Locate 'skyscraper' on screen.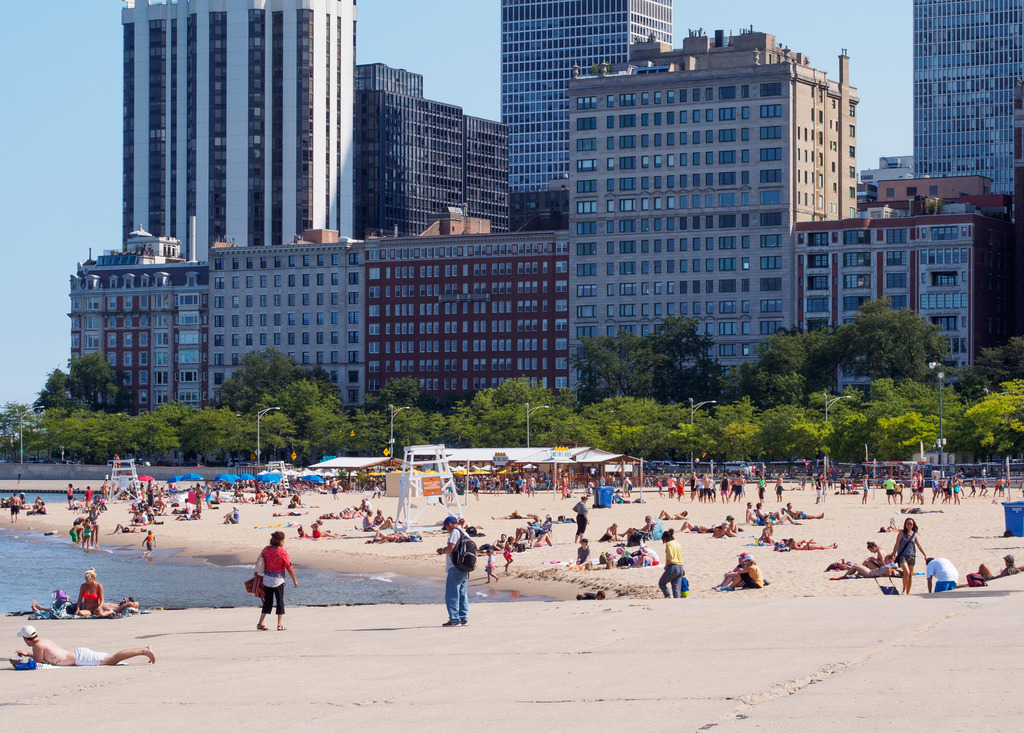
On screen at (left=125, top=0, right=376, bottom=243).
